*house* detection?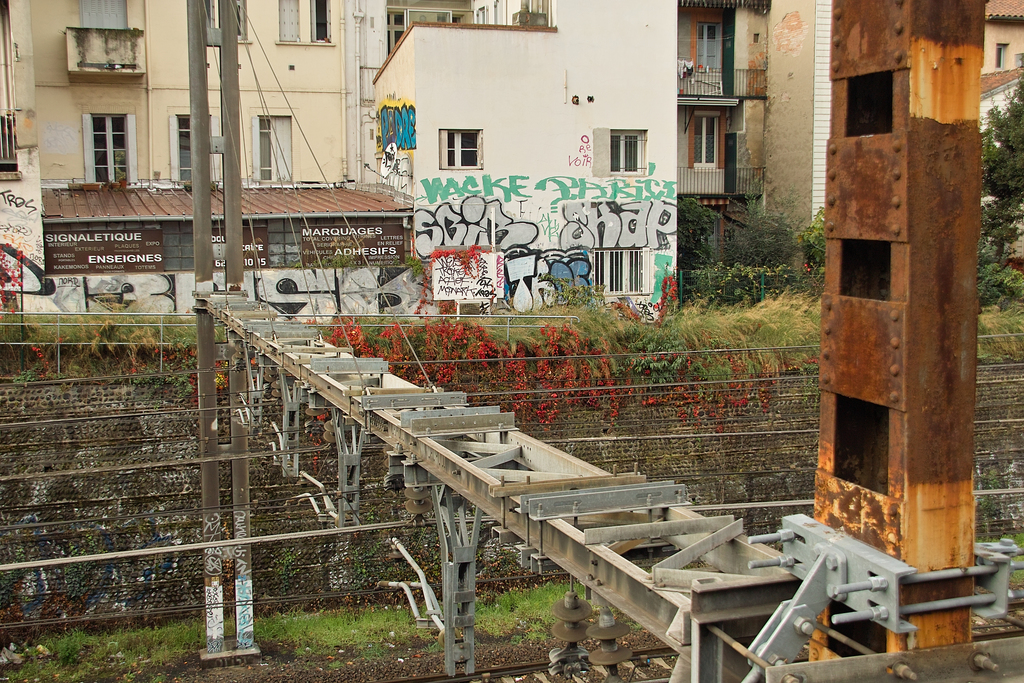
left=369, top=0, right=683, bottom=329
